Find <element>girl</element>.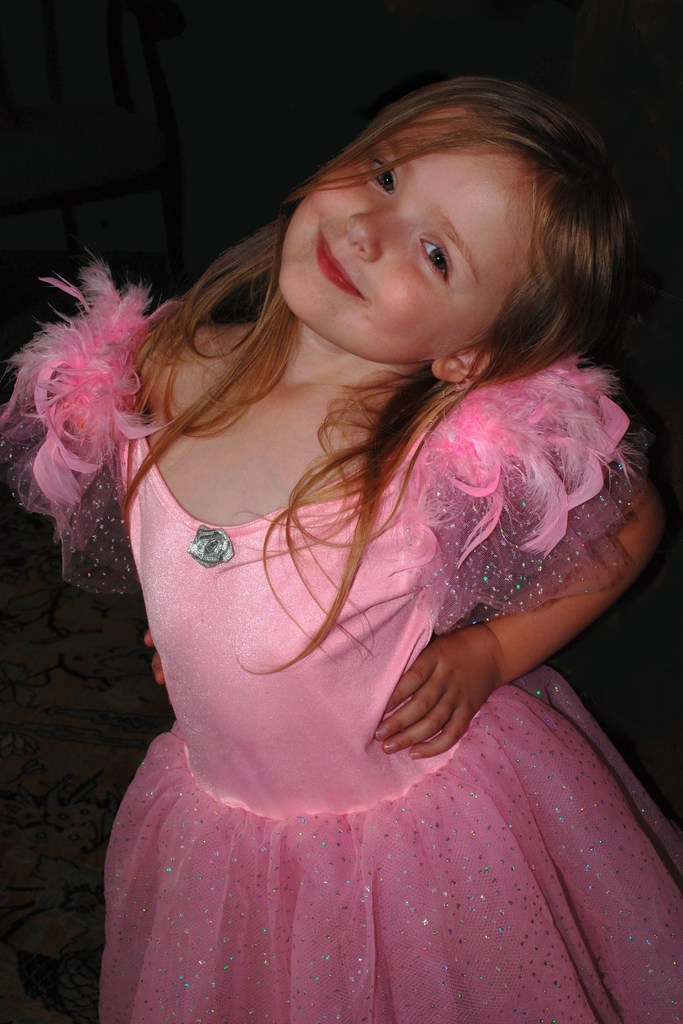
BBox(0, 74, 681, 1022).
